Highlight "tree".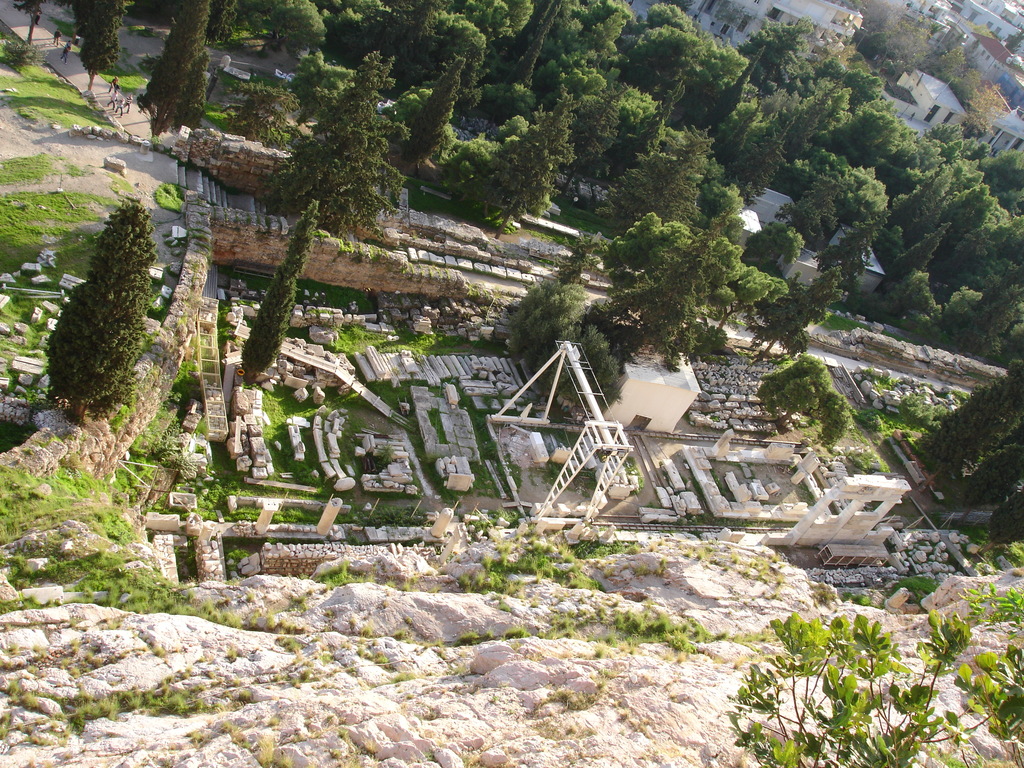
Highlighted region: left=882, top=220, right=945, bottom=293.
